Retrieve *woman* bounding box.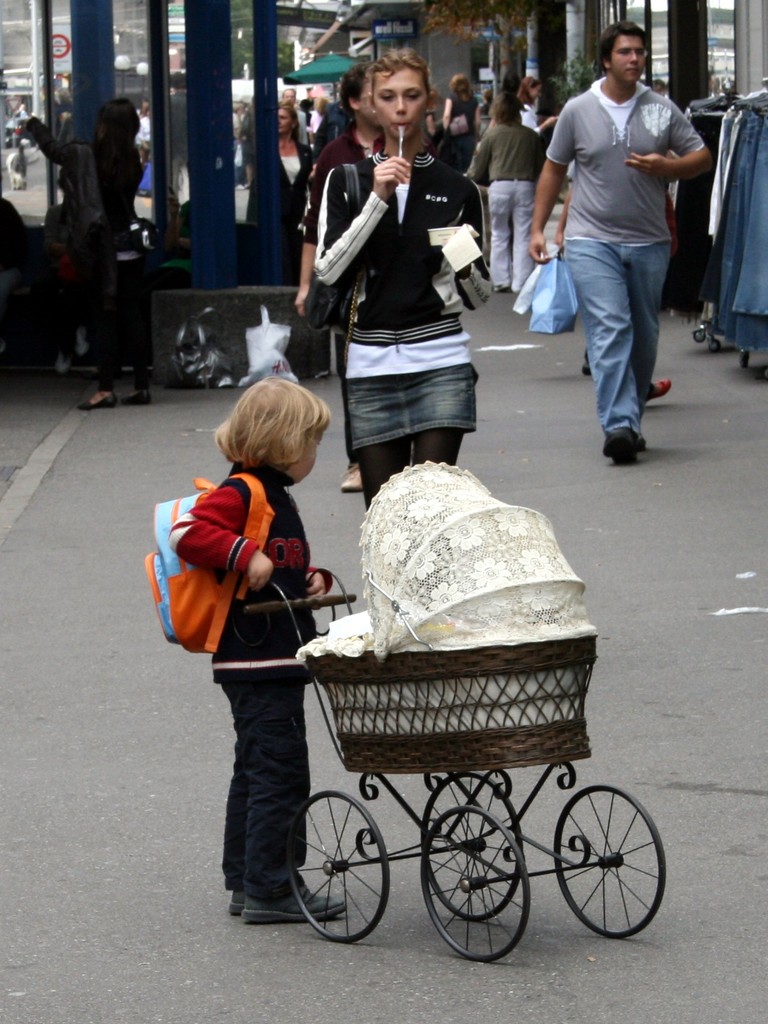
Bounding box: {"left": 310, "top": 48, "right": 499, "bottom": 518}.
